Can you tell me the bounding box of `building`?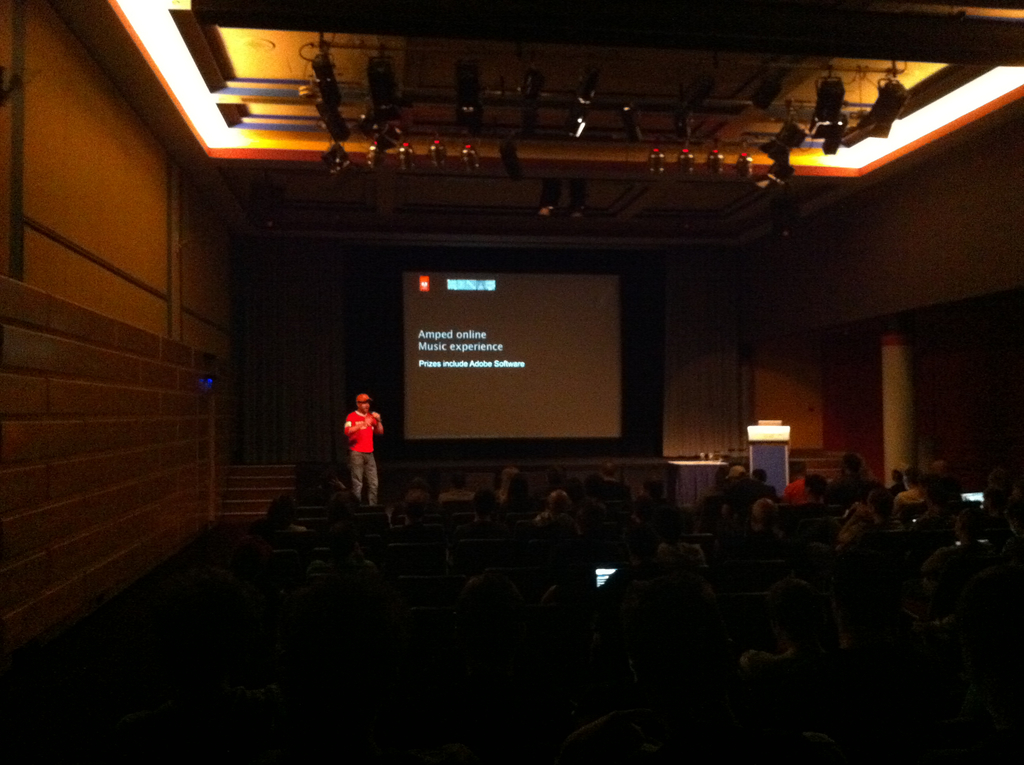
(left=0, top=4, right=1019, bottom=761).
